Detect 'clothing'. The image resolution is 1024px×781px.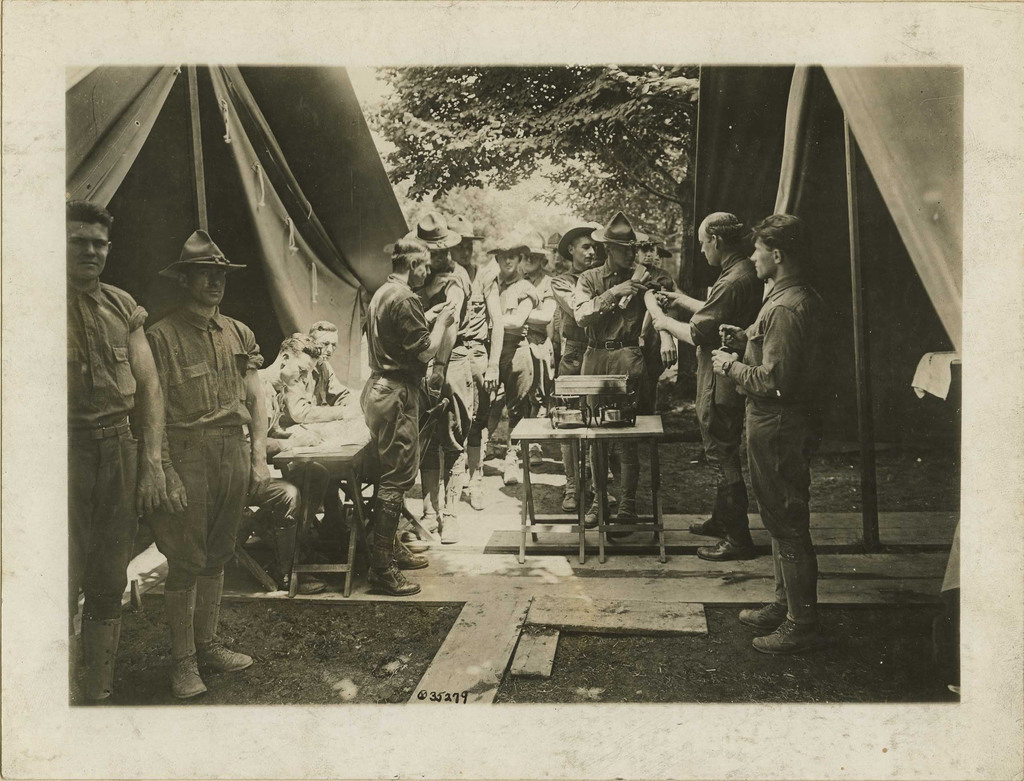
692,257,768,482.
